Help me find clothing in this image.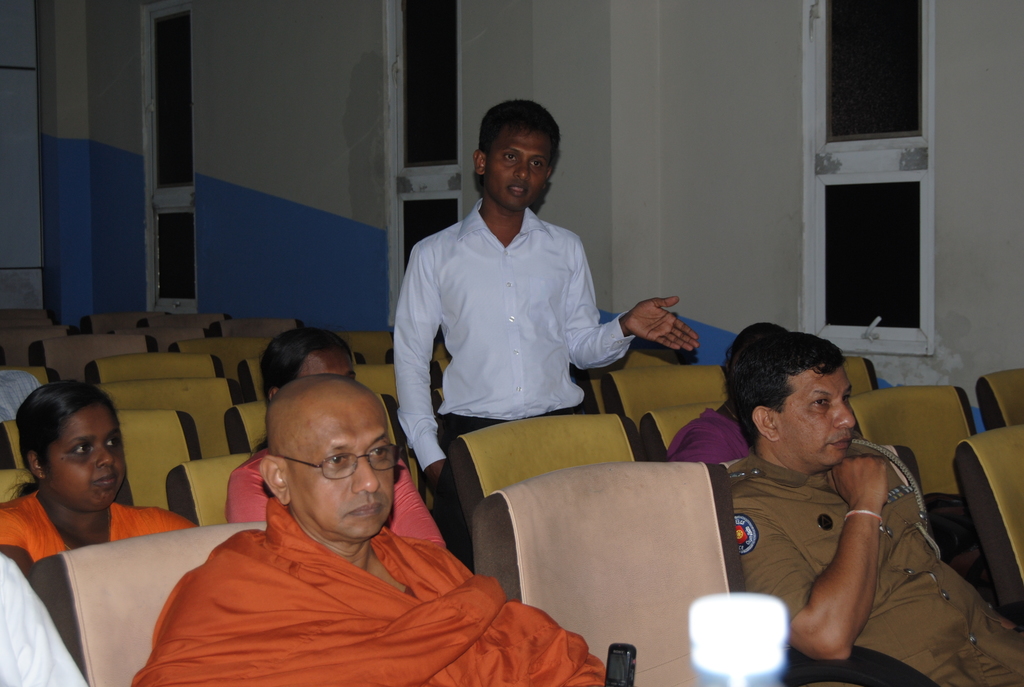
Found it: Rect(108, 539, 612, 686).
